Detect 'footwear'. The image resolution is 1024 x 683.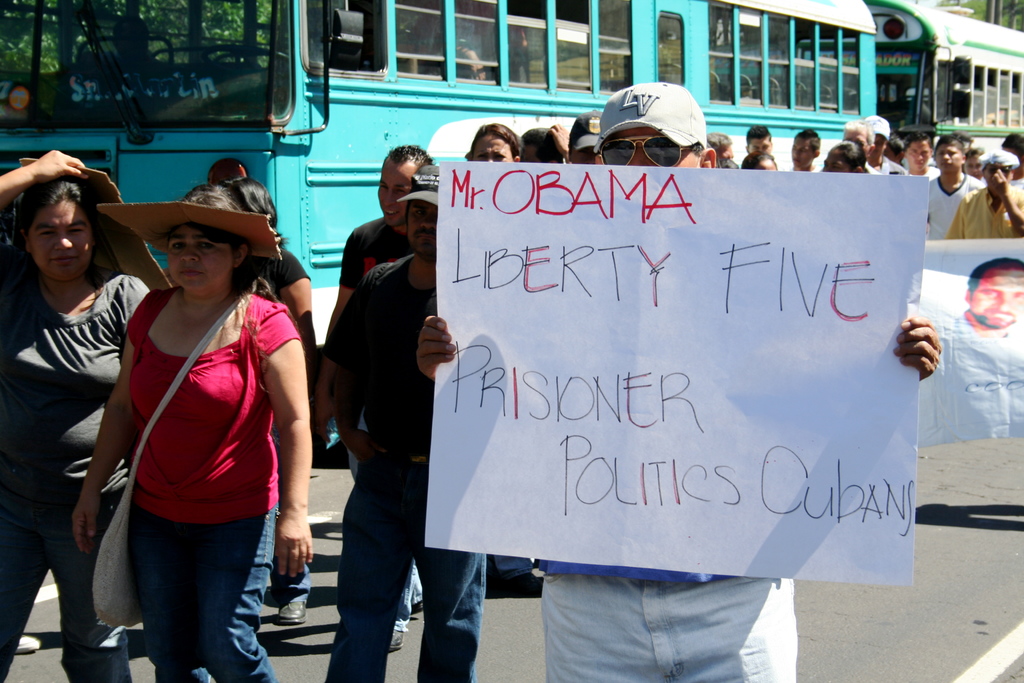
[x1=388, y1=628, x2=409, y2=655].
